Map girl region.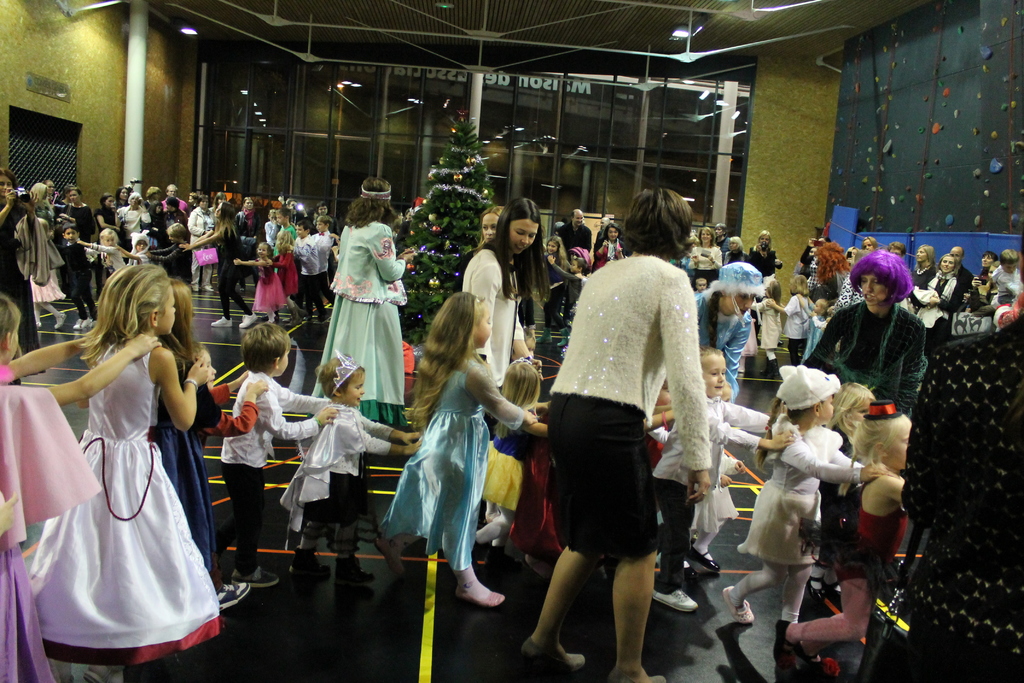
Mapped to Rect(198, 341, 268, 605).
